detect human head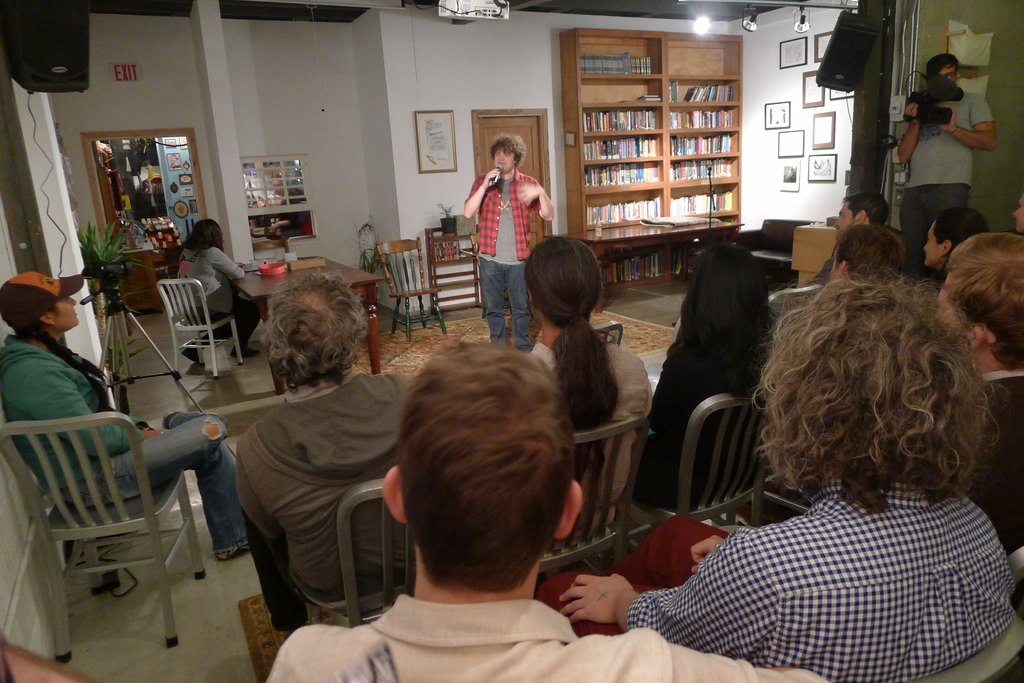
521:238:609:331
